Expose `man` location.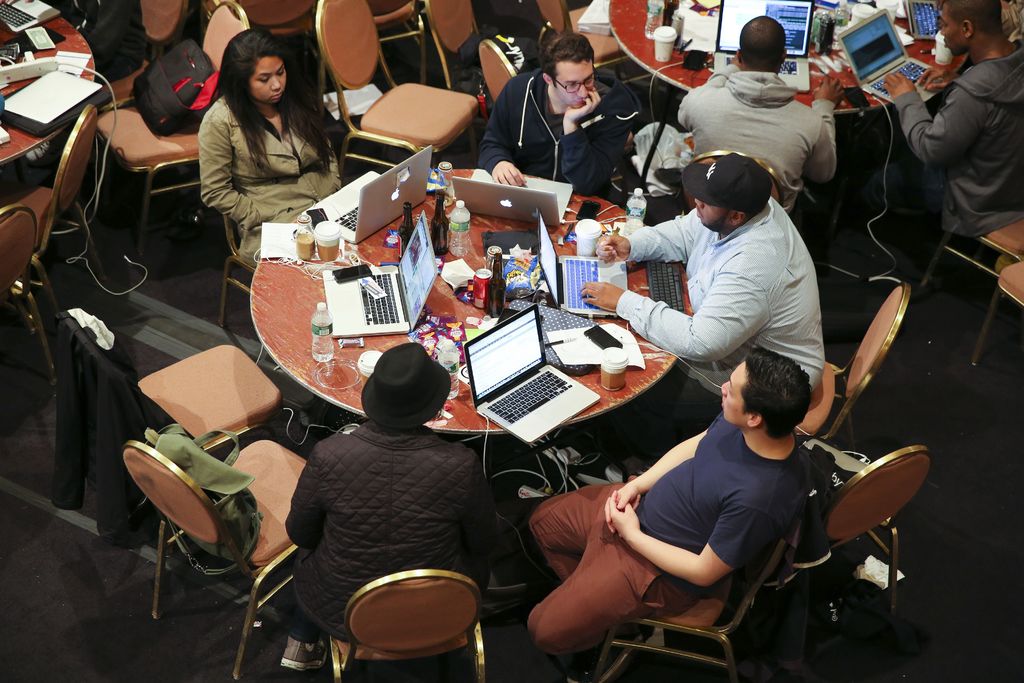
Exposed at Rect(280, 340, 509, 682).
